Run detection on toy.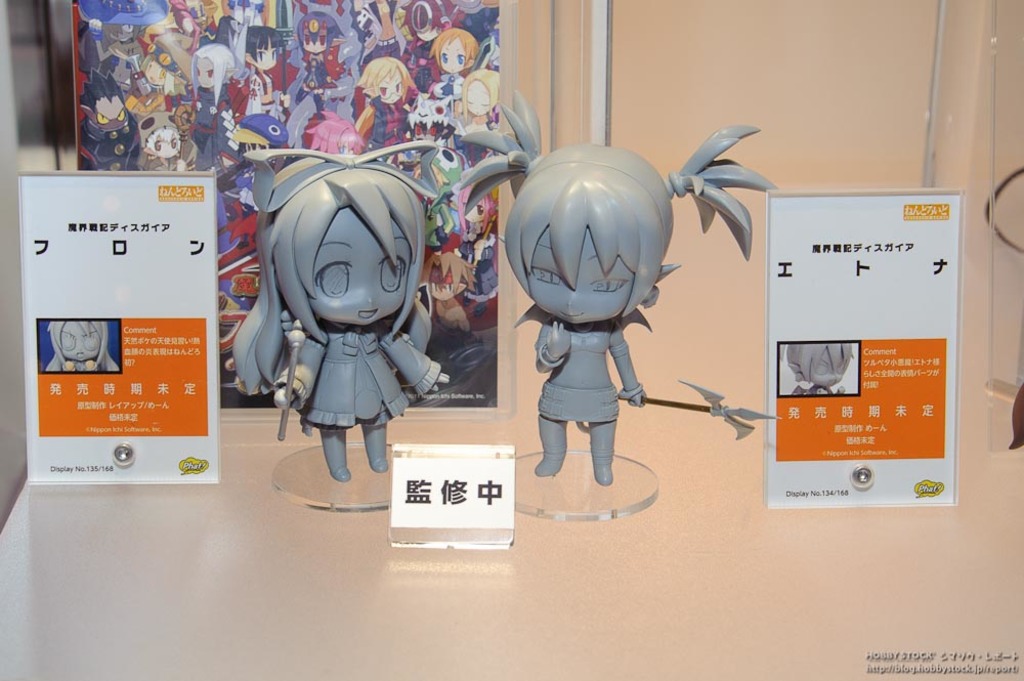
Result: detection(229, 139, 446, 481).
